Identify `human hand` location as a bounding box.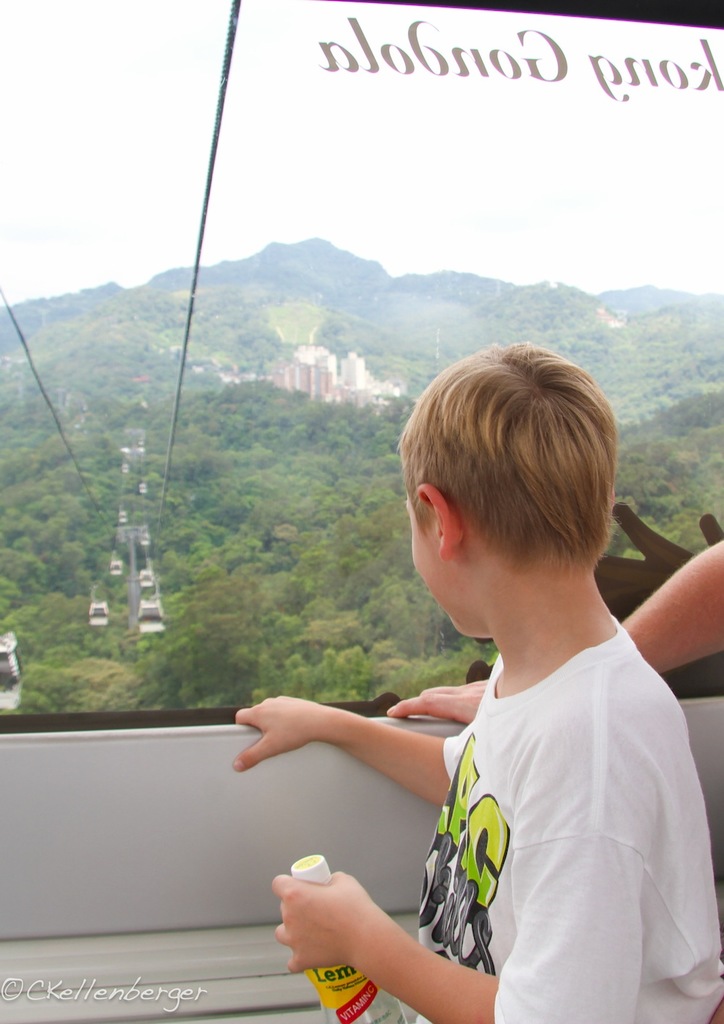
[left=384, top=673, right=489, bottom=724].
